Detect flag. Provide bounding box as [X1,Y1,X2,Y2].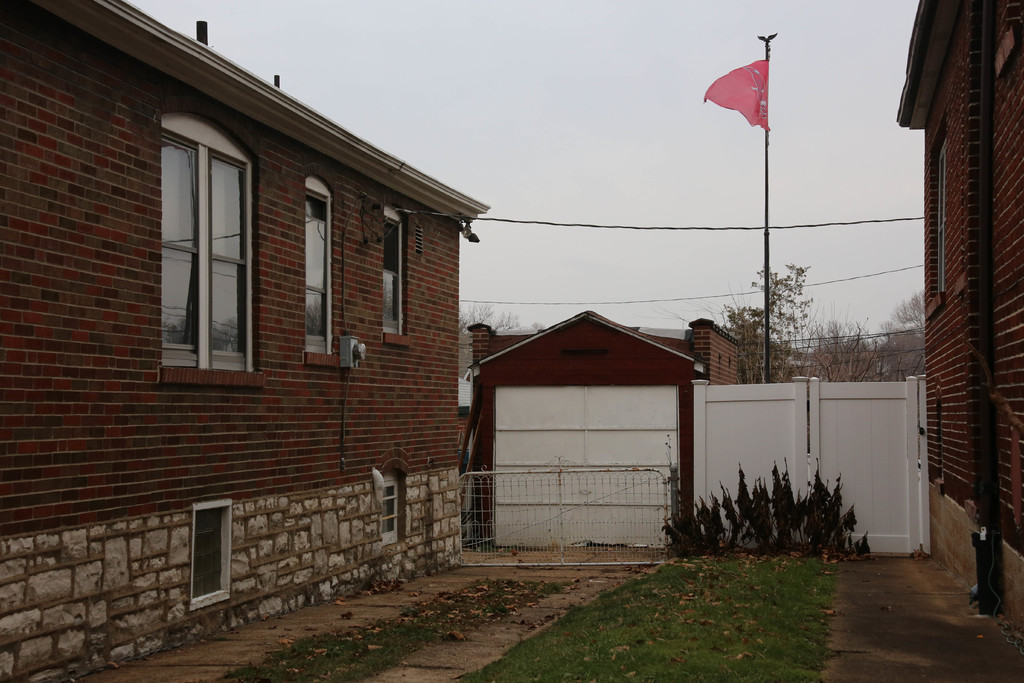
[701,60,773,135].
